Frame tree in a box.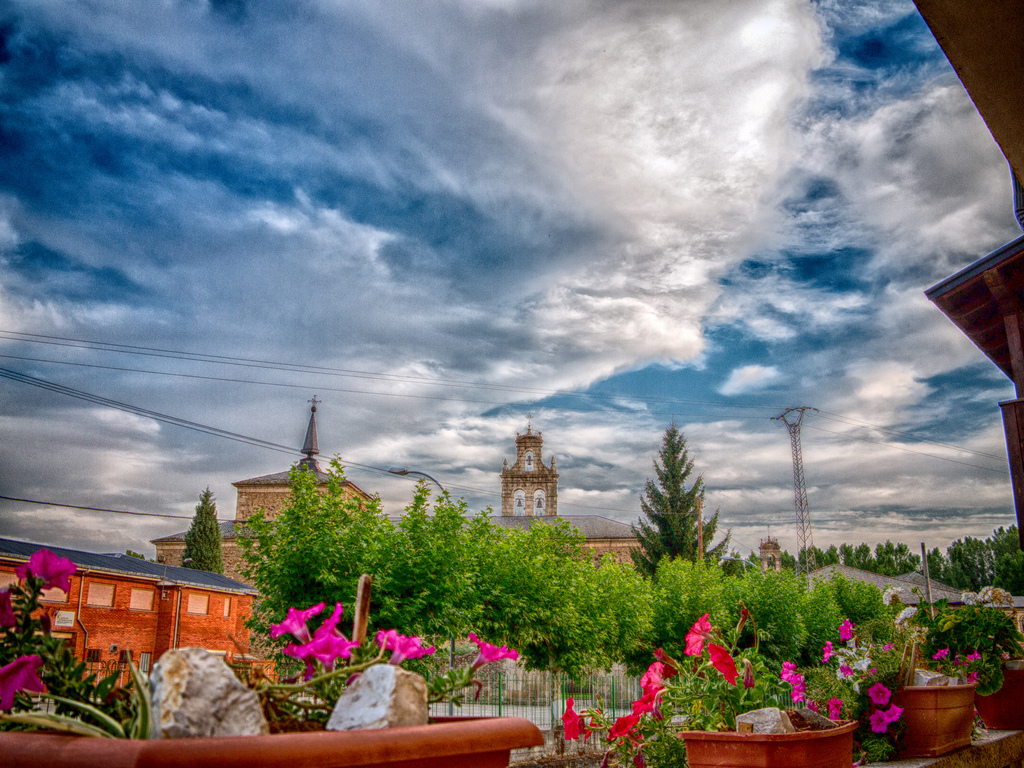
x1=166 y1=485 x2=225 y2=582.
